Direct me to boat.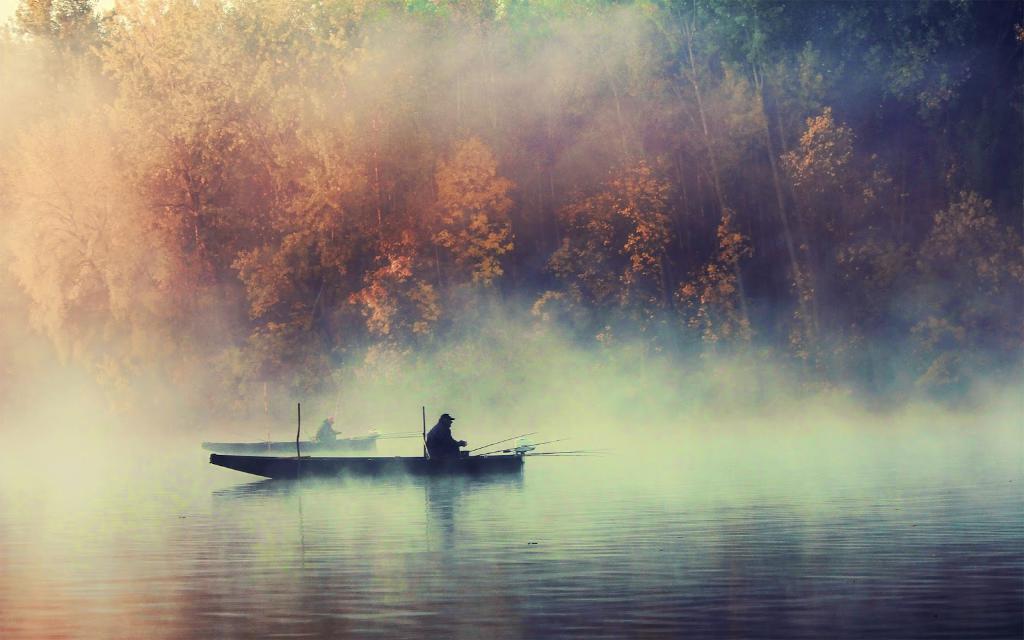
Direction: (x1=202, y1=428, x2=379, y2=458).
